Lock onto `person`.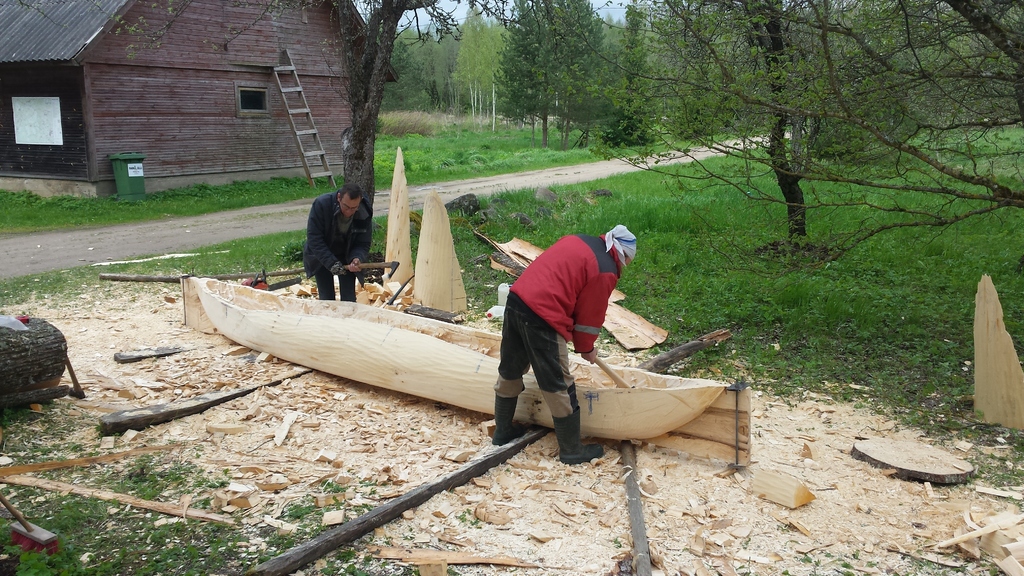
Locked: locate(306, 180, 376, 301).
